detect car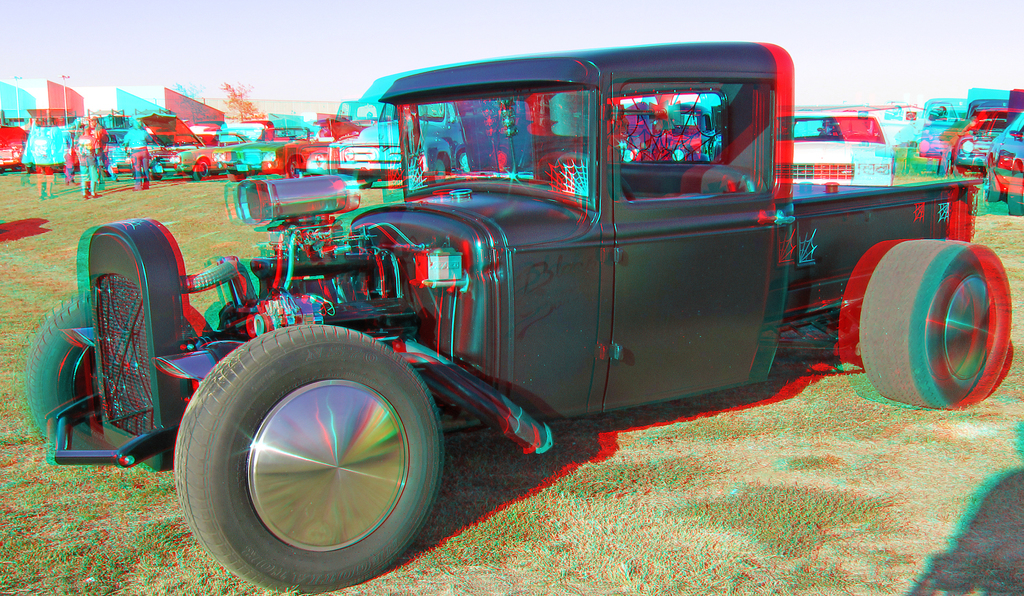
x1=785 y1=111 x2=900 y2=195
